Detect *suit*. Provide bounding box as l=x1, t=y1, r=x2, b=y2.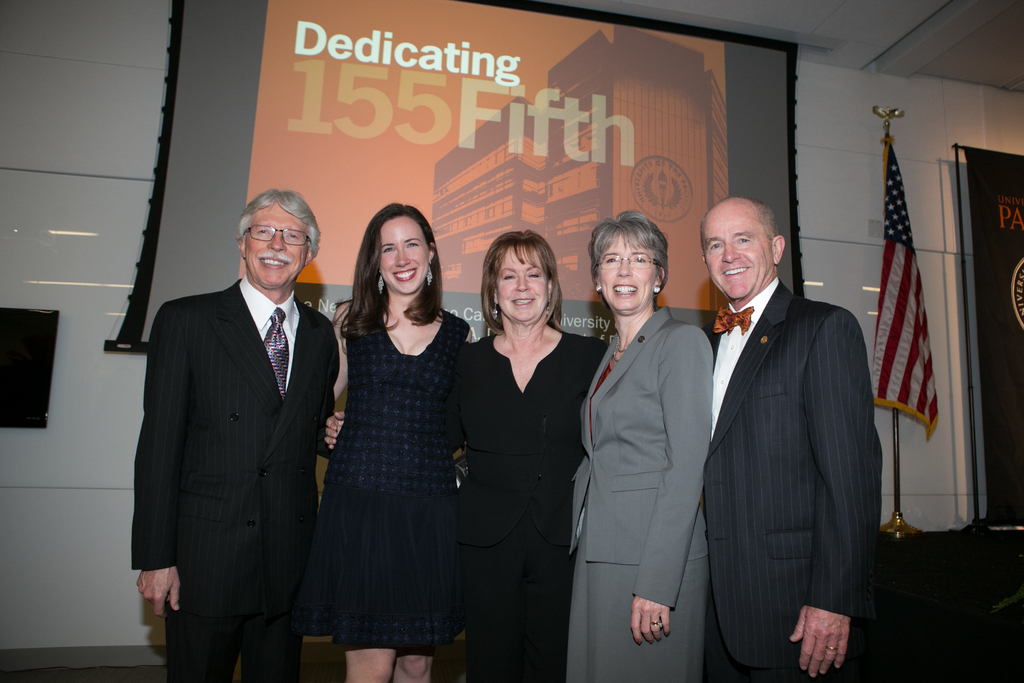
l=567, t=300, r=712, b=608.
